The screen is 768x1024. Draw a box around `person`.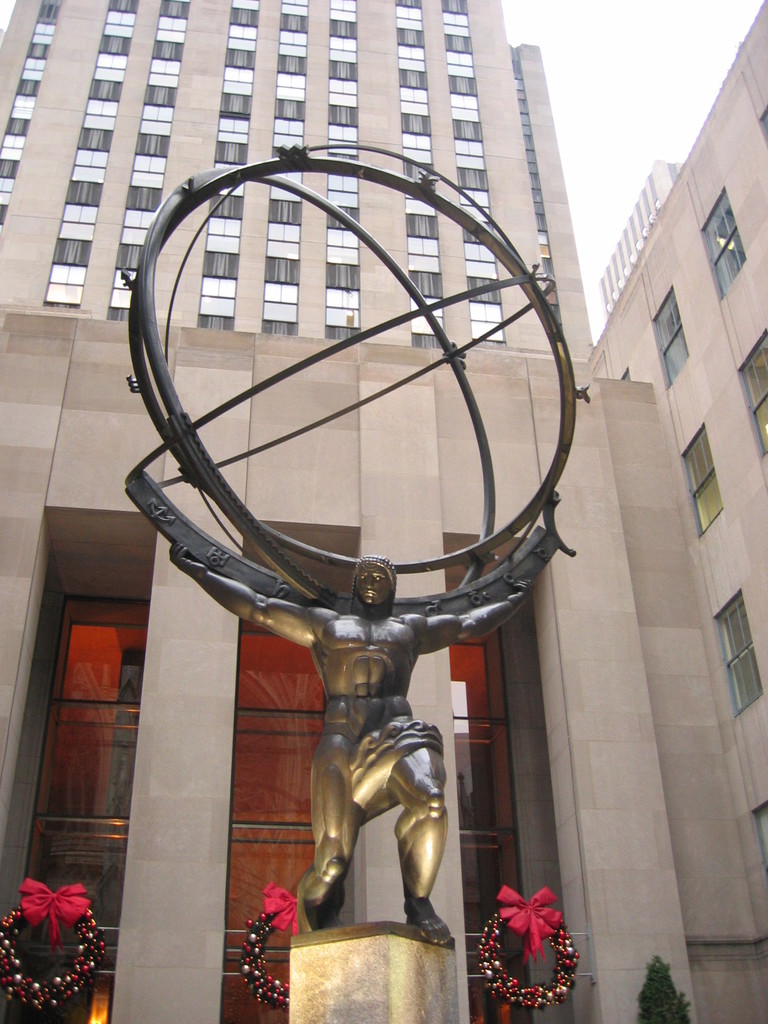
bbox=(169, 543, 543, 941).
